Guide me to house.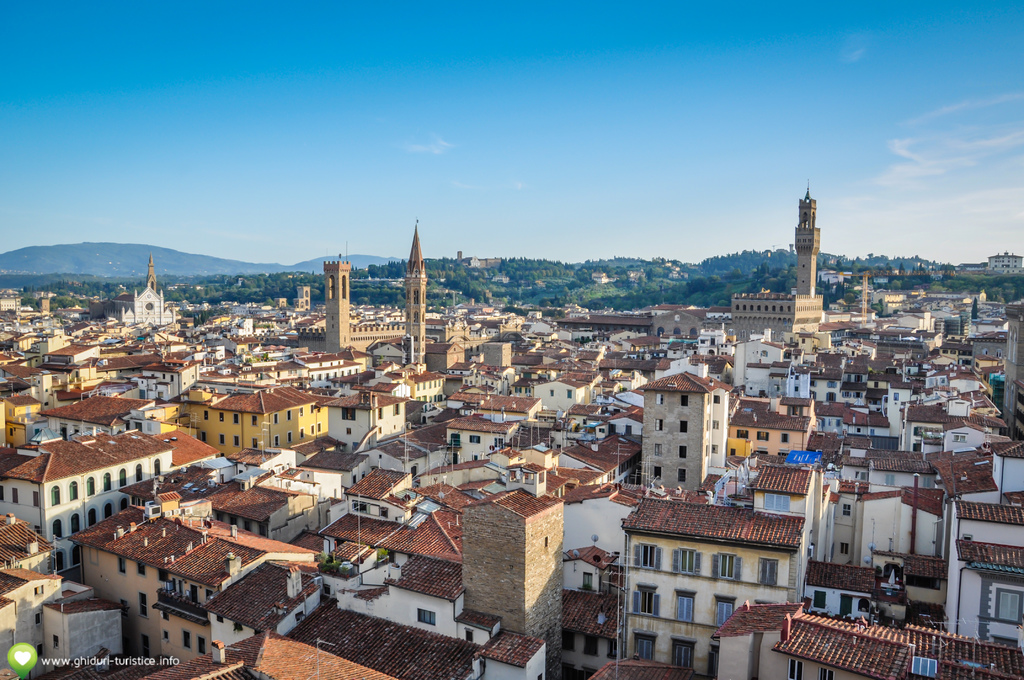
Guidance: 137,633,410,679.
